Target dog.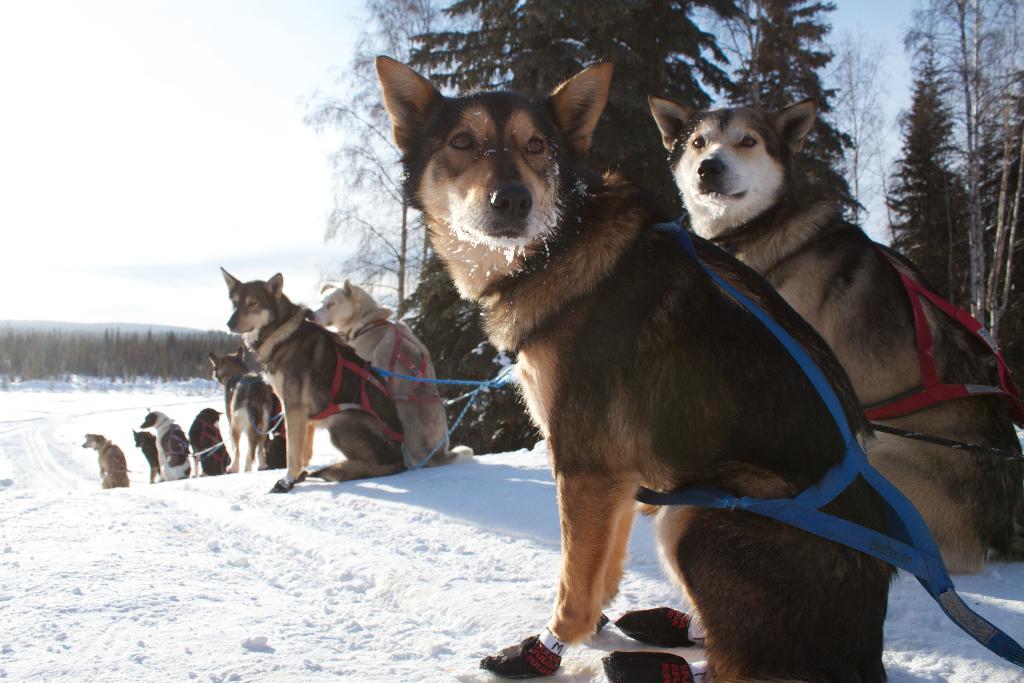
Target region: 650,95,1023,571.
